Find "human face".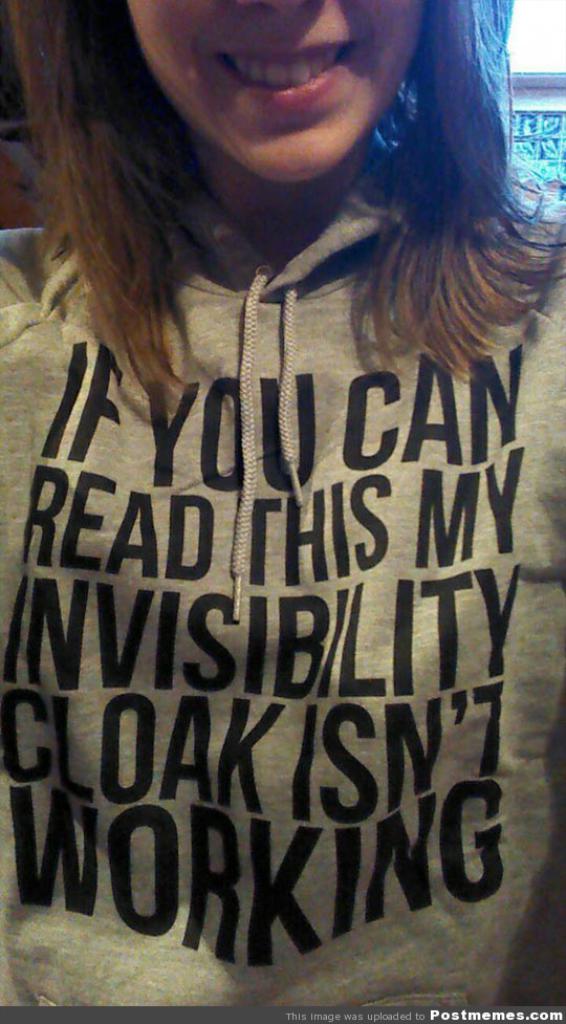
left=127, top=0, right=421, bottom=190.
